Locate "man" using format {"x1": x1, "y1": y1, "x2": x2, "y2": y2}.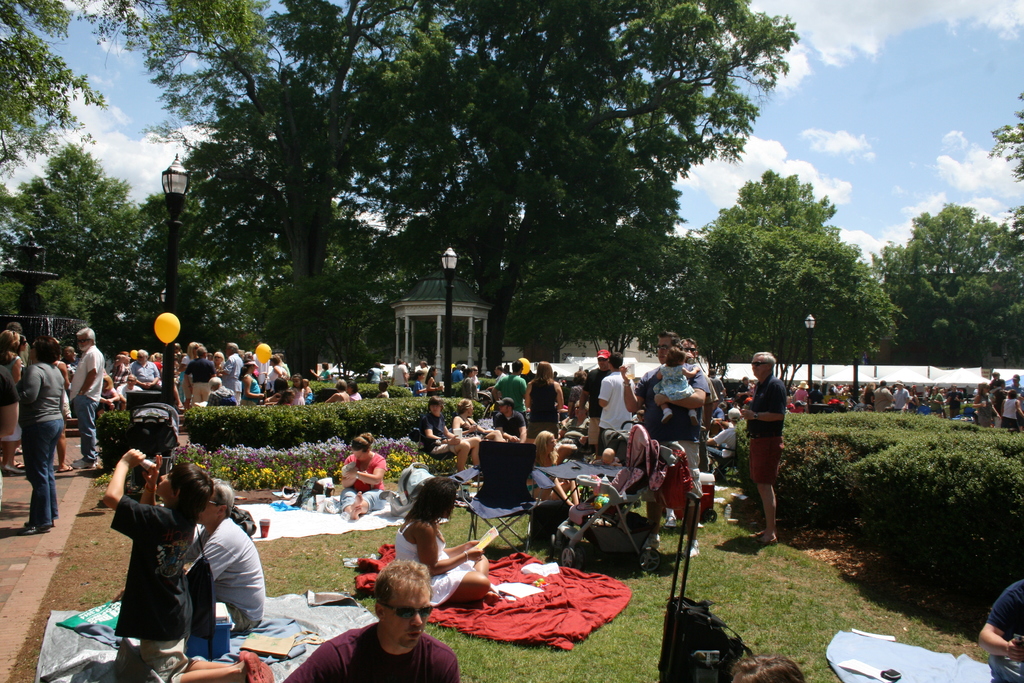
{"x1": 613, "y1": 330, "x2": 712, "y2": 561}.
